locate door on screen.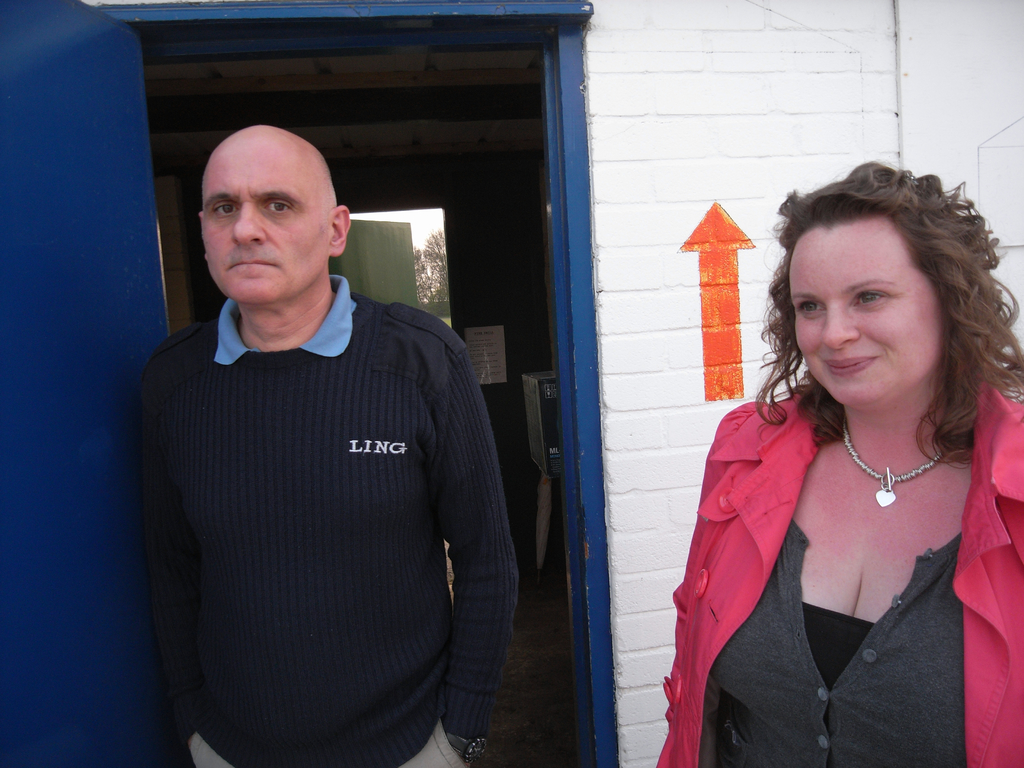
On screen at locate(0, 0, 200, 767).
